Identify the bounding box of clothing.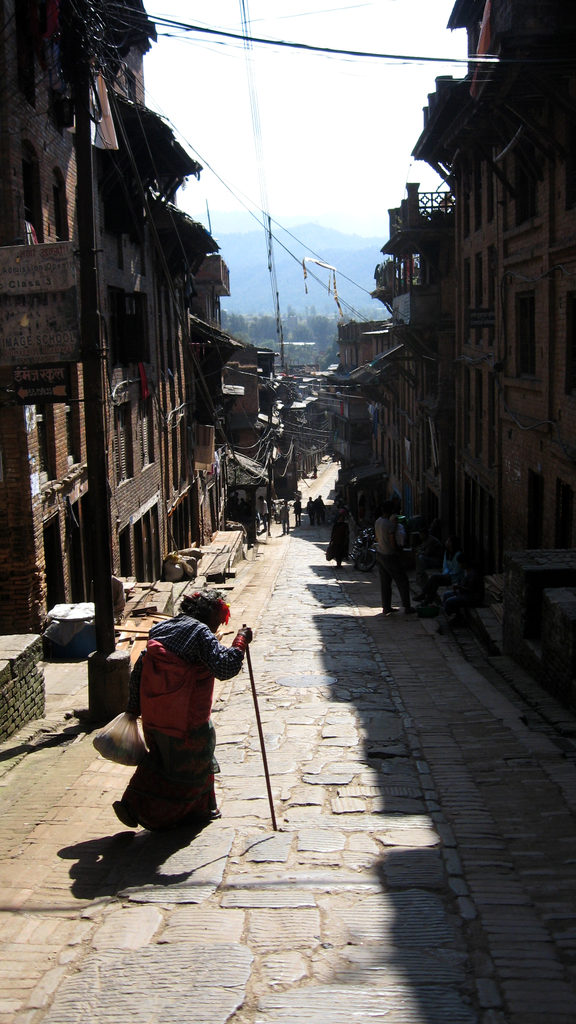
x1=414 y1=504 x2=445 y2=599.
